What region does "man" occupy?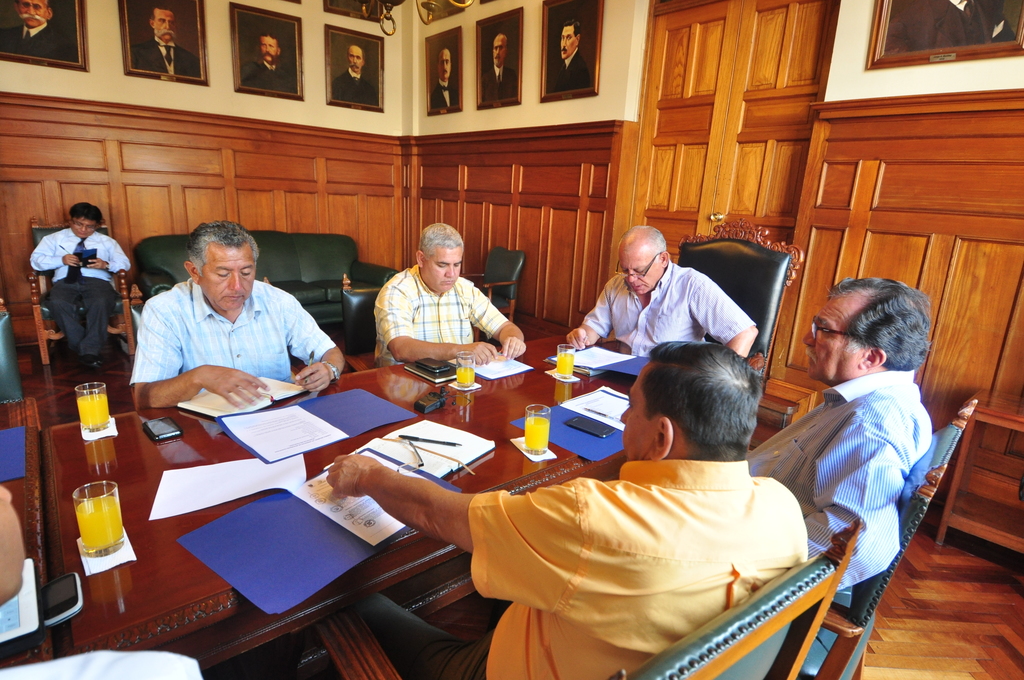
(328,42,381,104).
